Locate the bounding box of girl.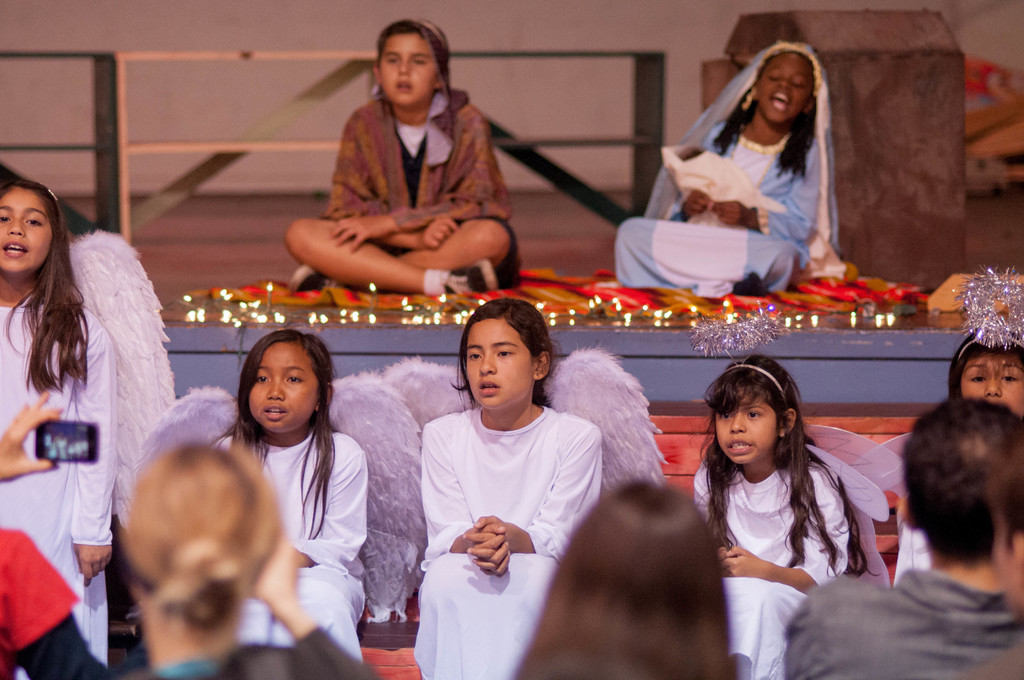
Bounding box: pyautogui.locateOnScreen(617, 41, 838, 296).
